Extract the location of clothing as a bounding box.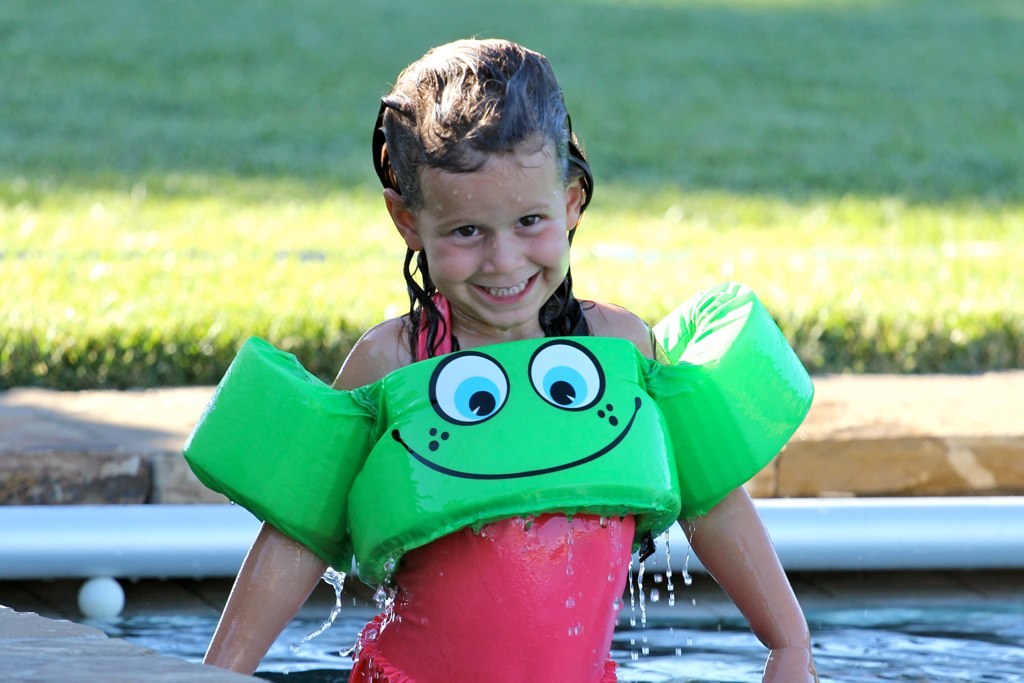
crop(350, 293, 635, 682).
